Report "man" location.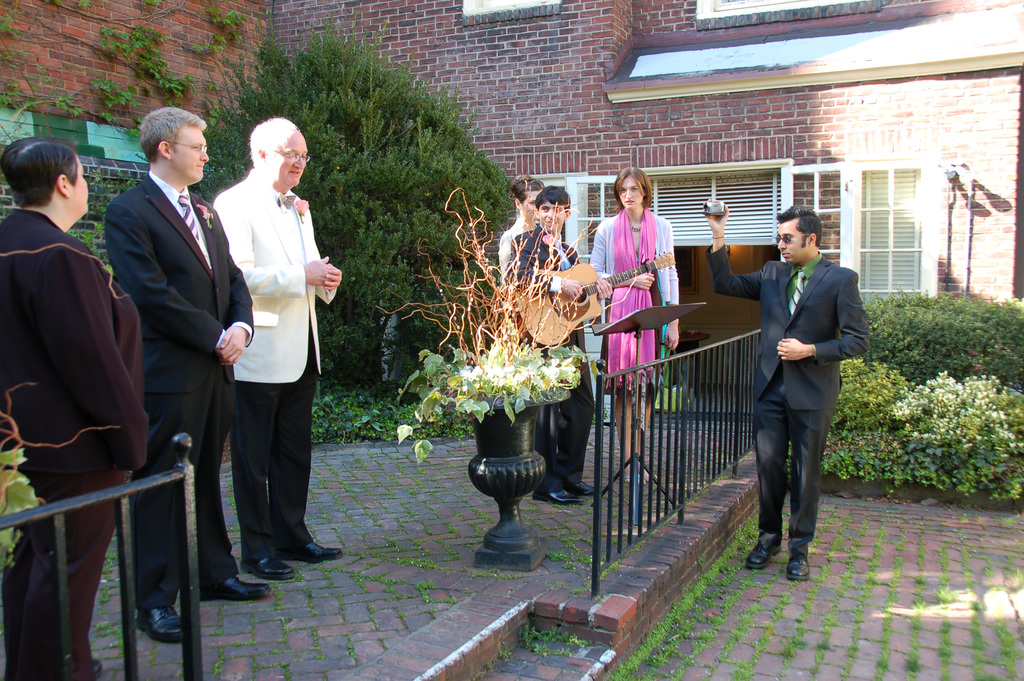
Report: <region>104, 97, 269, 625</region>.
